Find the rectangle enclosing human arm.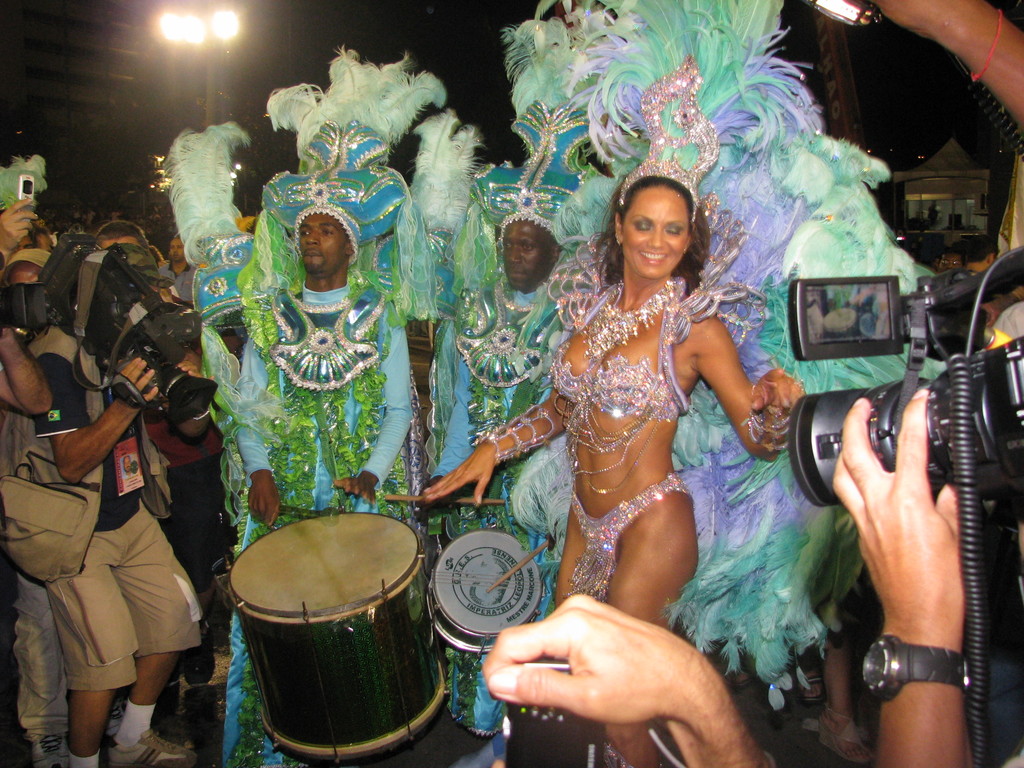
<region>825, 335, 992, 762</region>.
